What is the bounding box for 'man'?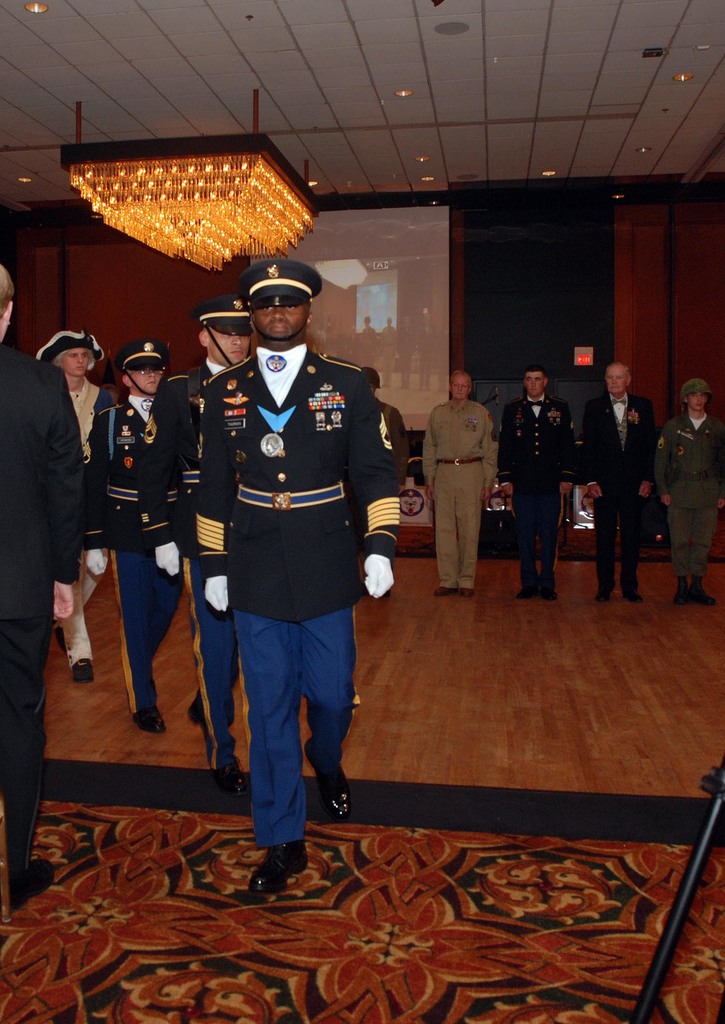
(129,291,259,803).
